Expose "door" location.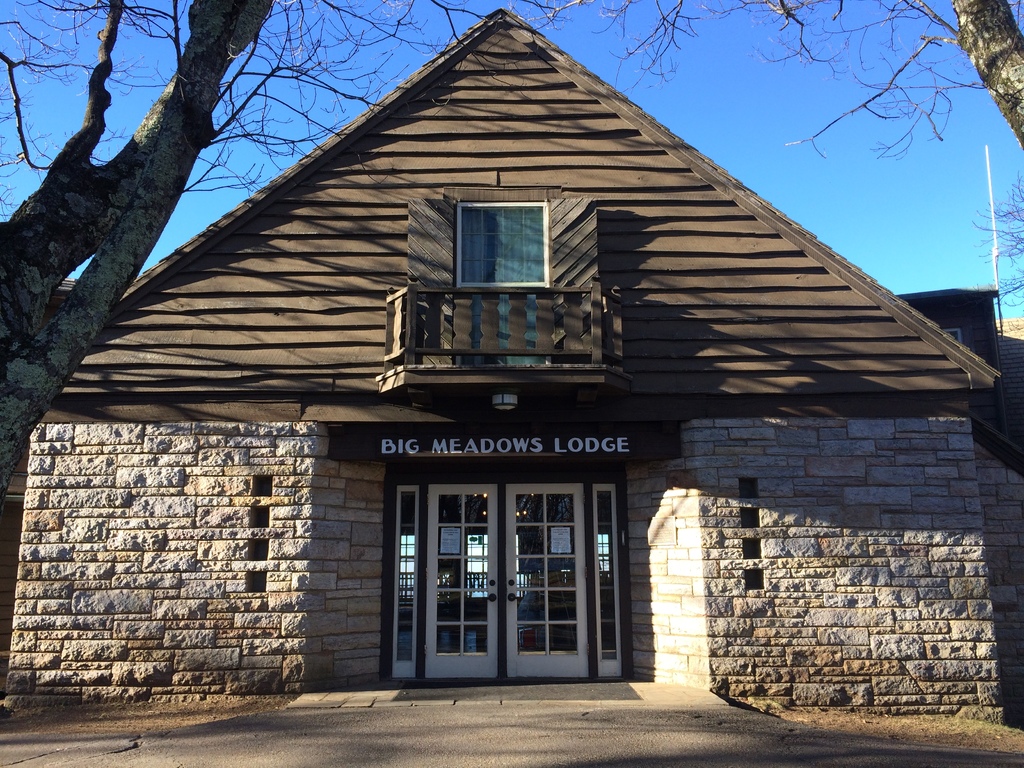
Exposed at select_region(502, 484, 590, 678).
